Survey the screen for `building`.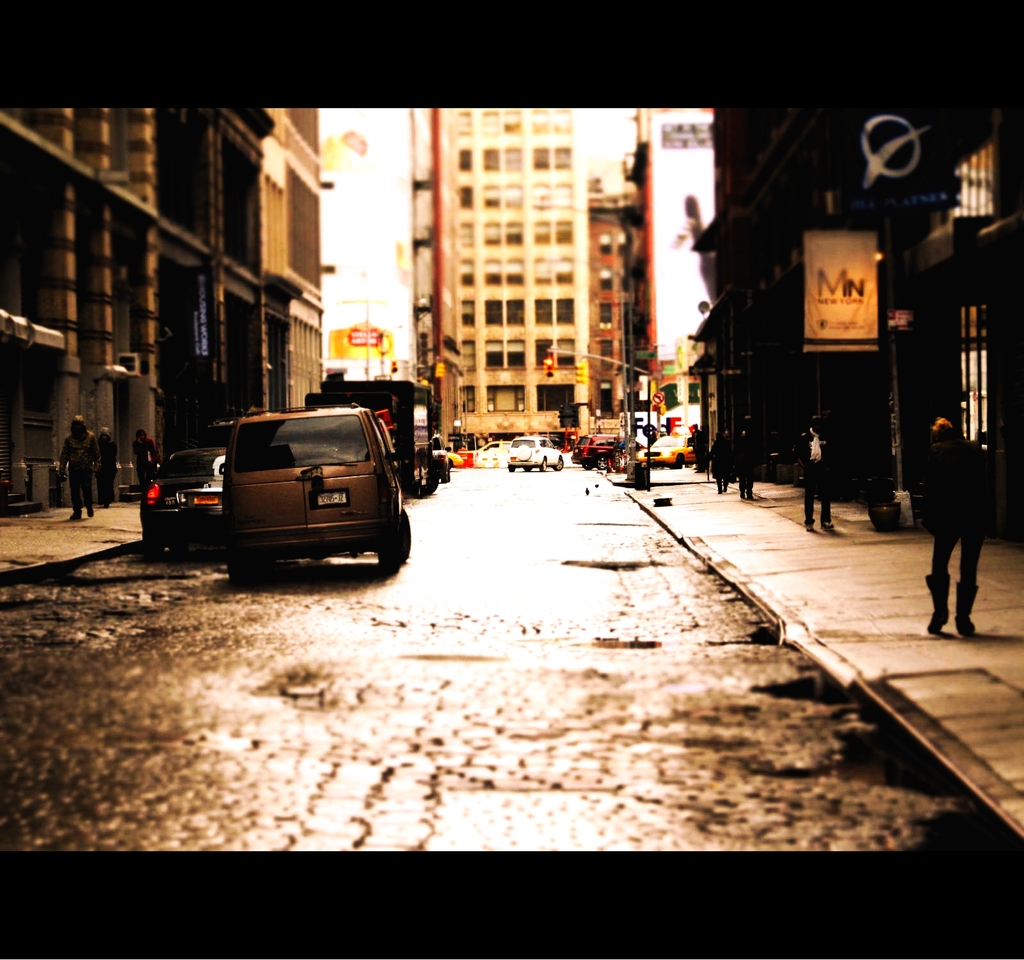
Survey found: bbox=[634, 108, 715, 417].
